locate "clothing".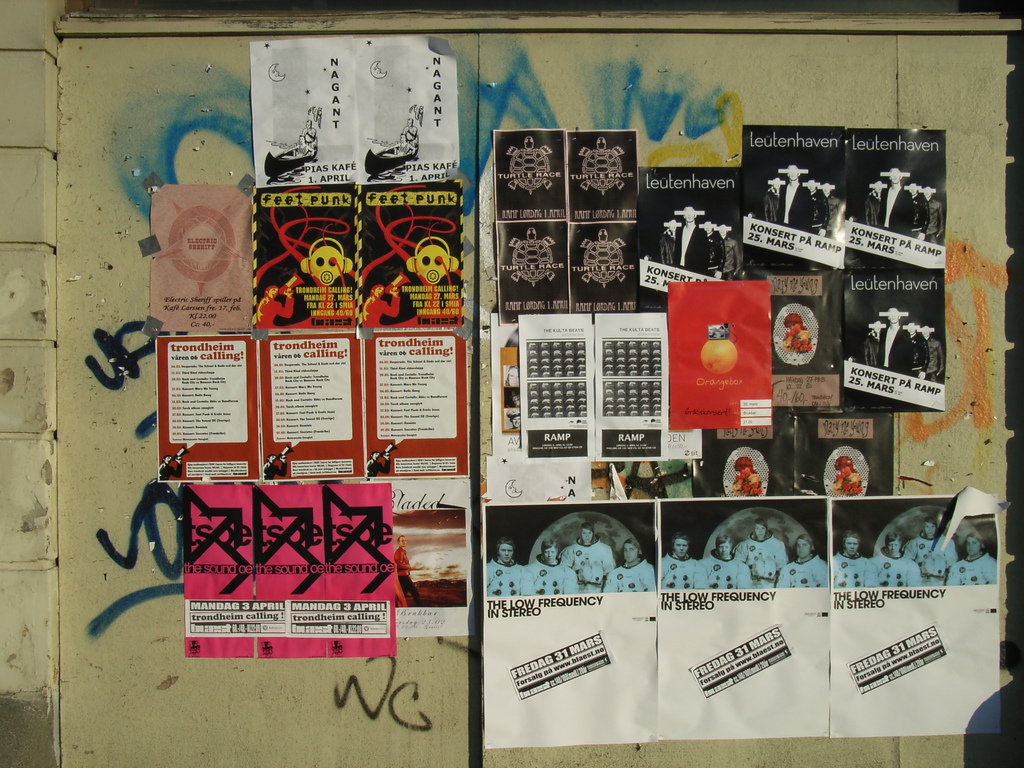
Bounding box: {"x1": 910, "y1": 335, "x2": 930, "y2": 383}.
